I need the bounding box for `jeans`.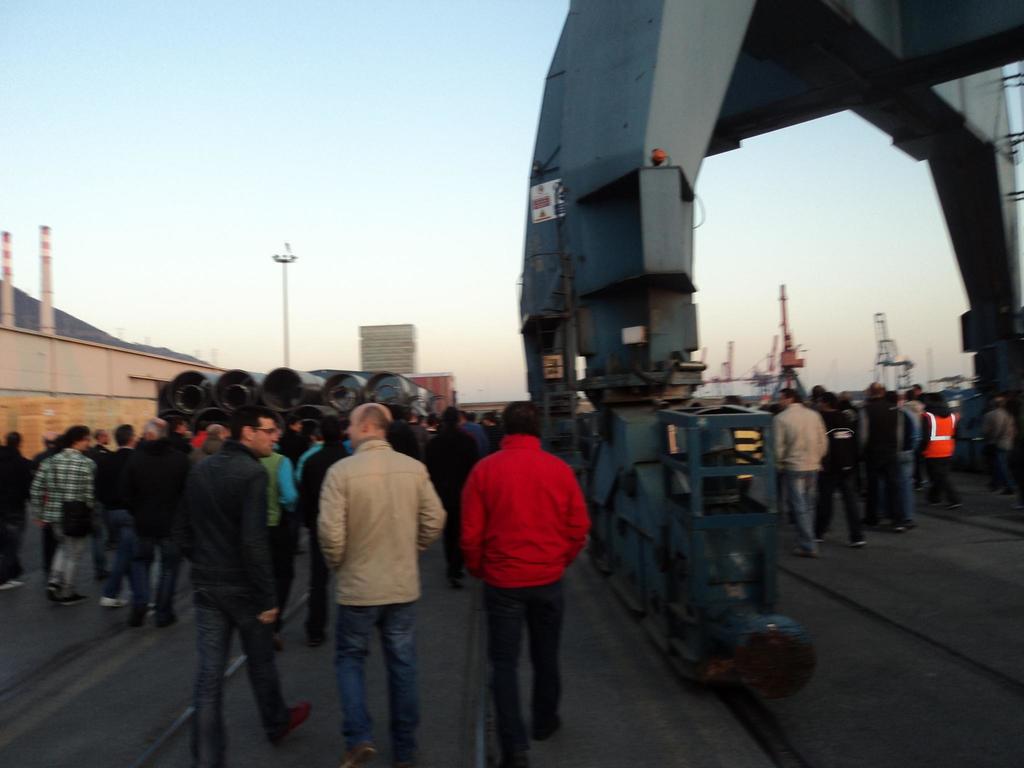
Here it is: 783 467 820 557.
